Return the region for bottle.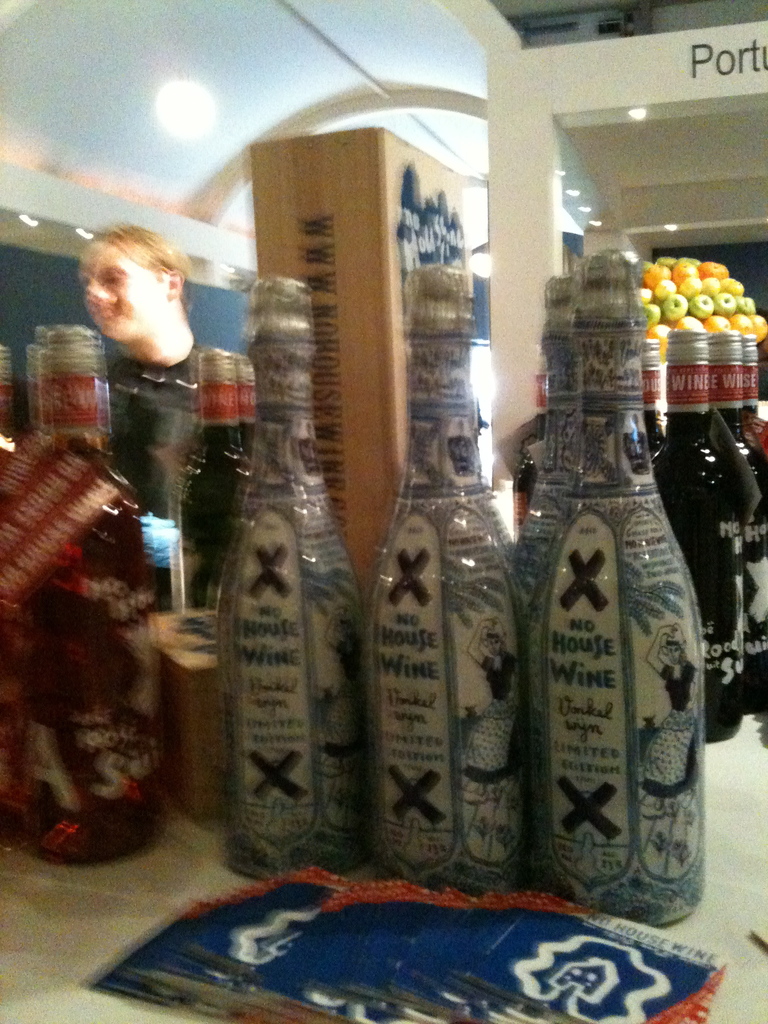
<region>233, 360, 261, 460</region>.
